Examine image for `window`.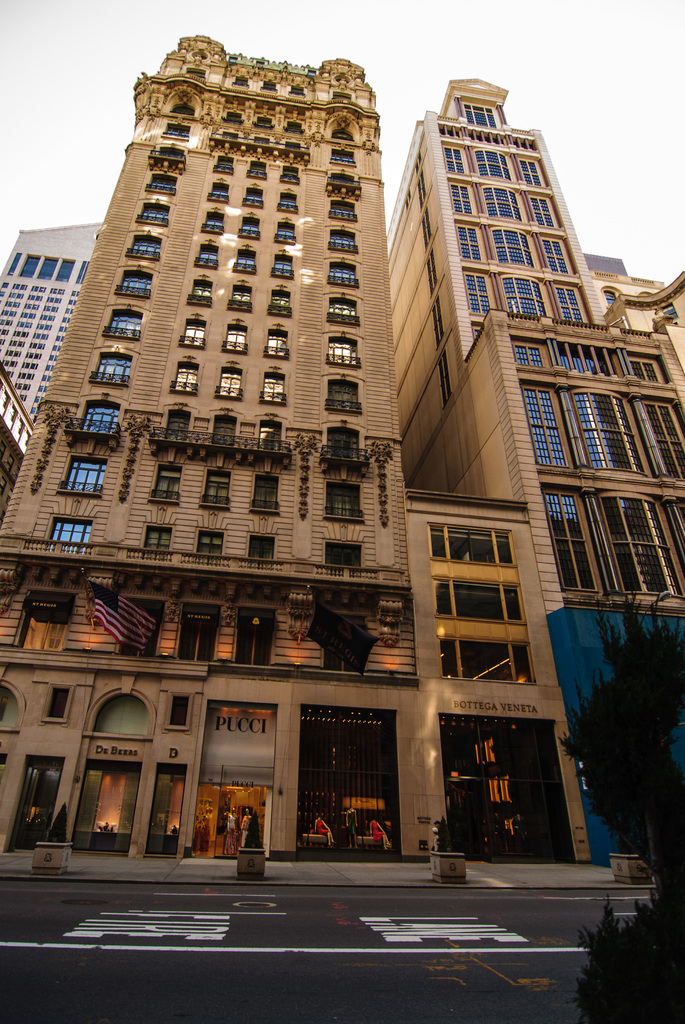
Examination result: 200, 205, 223, 233.
